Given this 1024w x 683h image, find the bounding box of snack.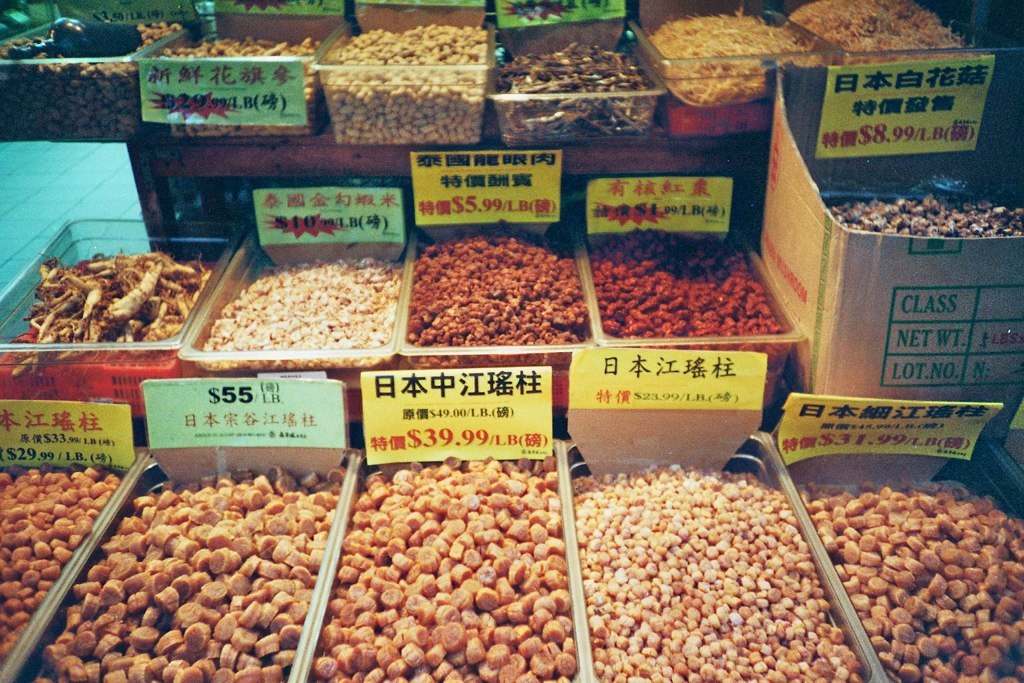
(304,455,578,682).
